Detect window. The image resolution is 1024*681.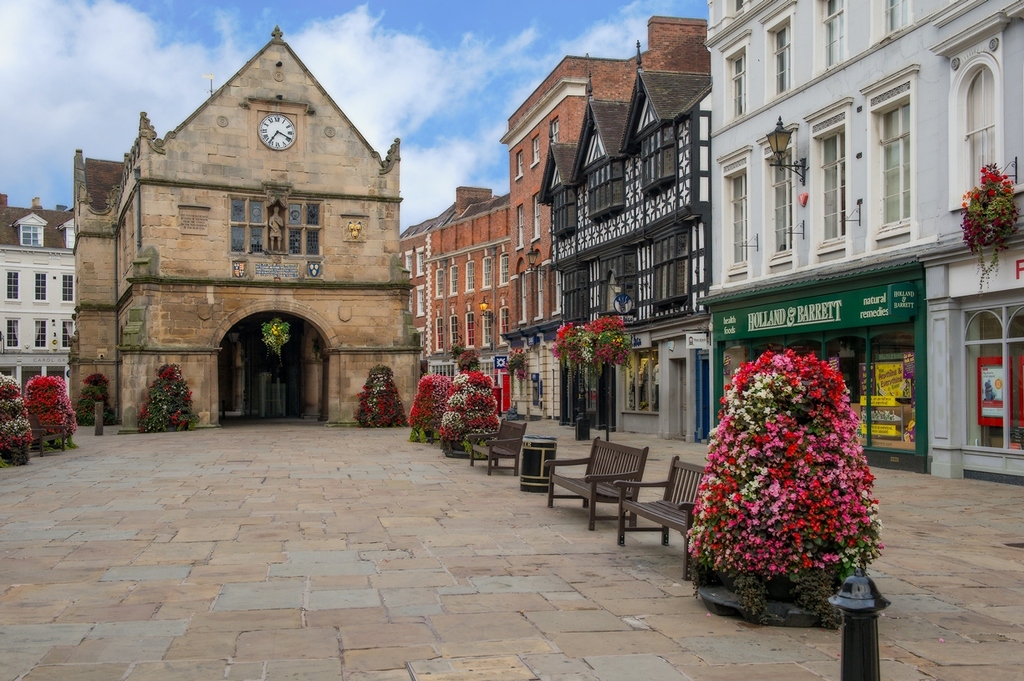
x1=416 y1=286 x2=425 y2=318.
